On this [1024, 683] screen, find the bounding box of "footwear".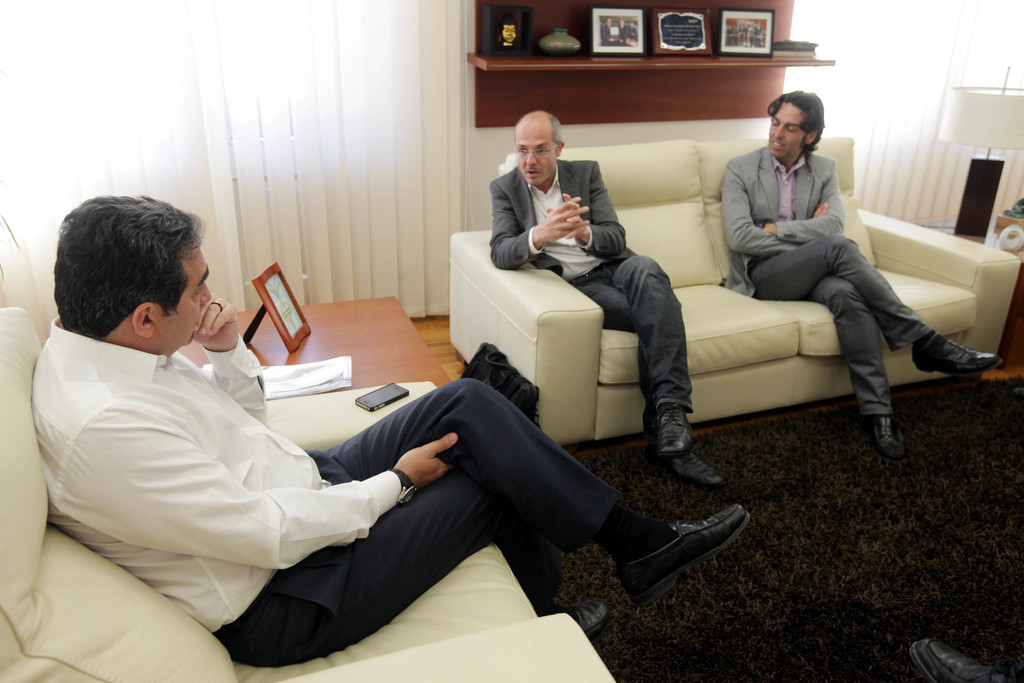
Bounding box: 668,449,721,496.
